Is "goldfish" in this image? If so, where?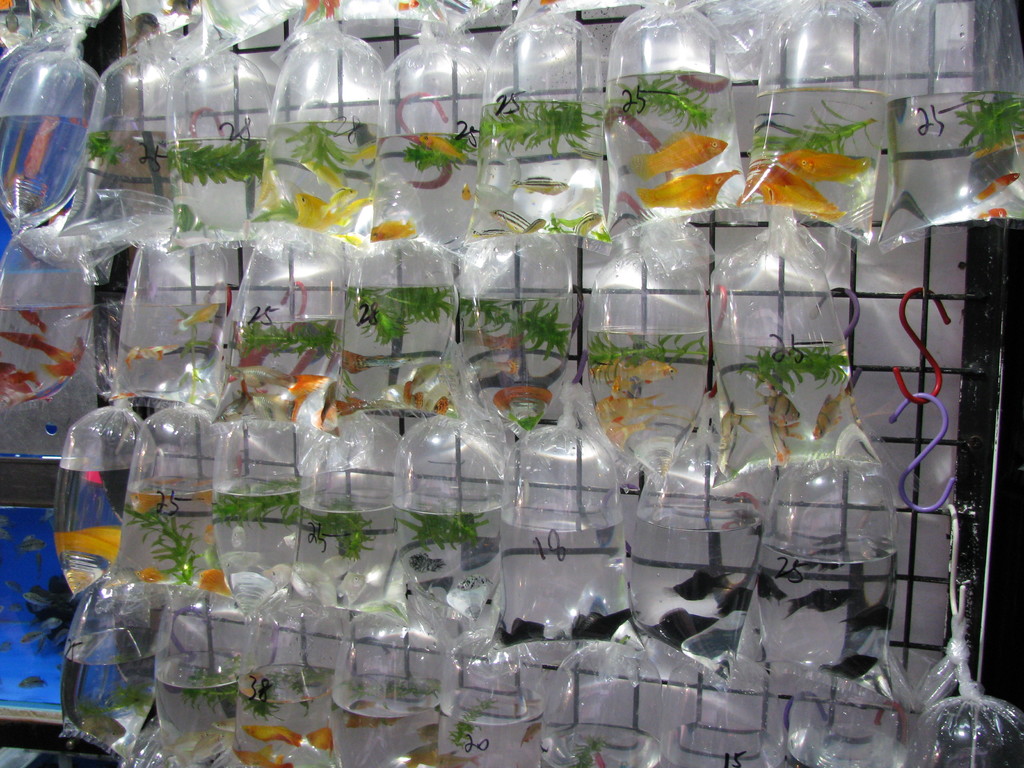
Yes, at box(227, 744, 292, 766).
